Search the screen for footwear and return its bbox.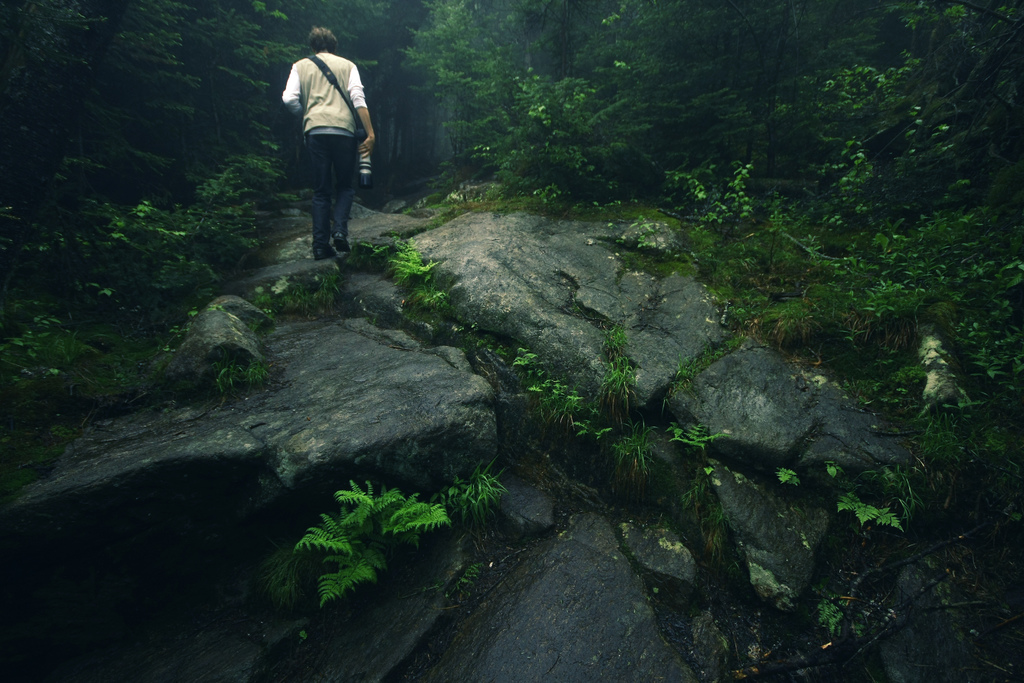
Found: l=312, t=240, r=336, b=261.
